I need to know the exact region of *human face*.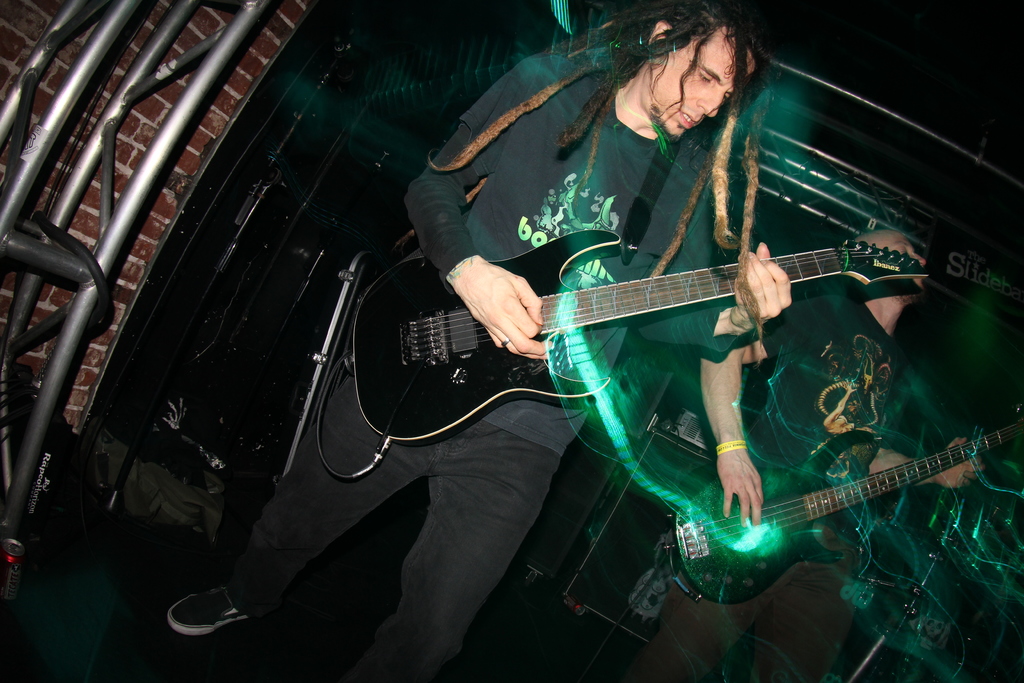
Region: {"left": 637, "top": 22, "right": 744, "bottom": 147}.
